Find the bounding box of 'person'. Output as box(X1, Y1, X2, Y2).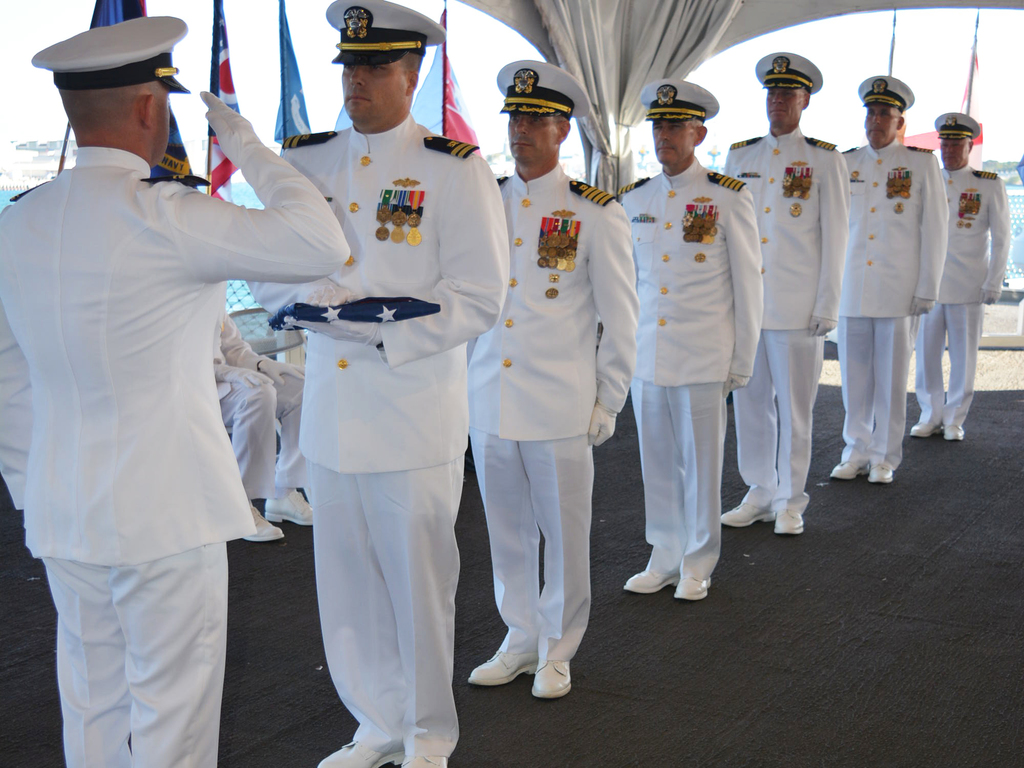
box(907, 102, 1006, 444).
